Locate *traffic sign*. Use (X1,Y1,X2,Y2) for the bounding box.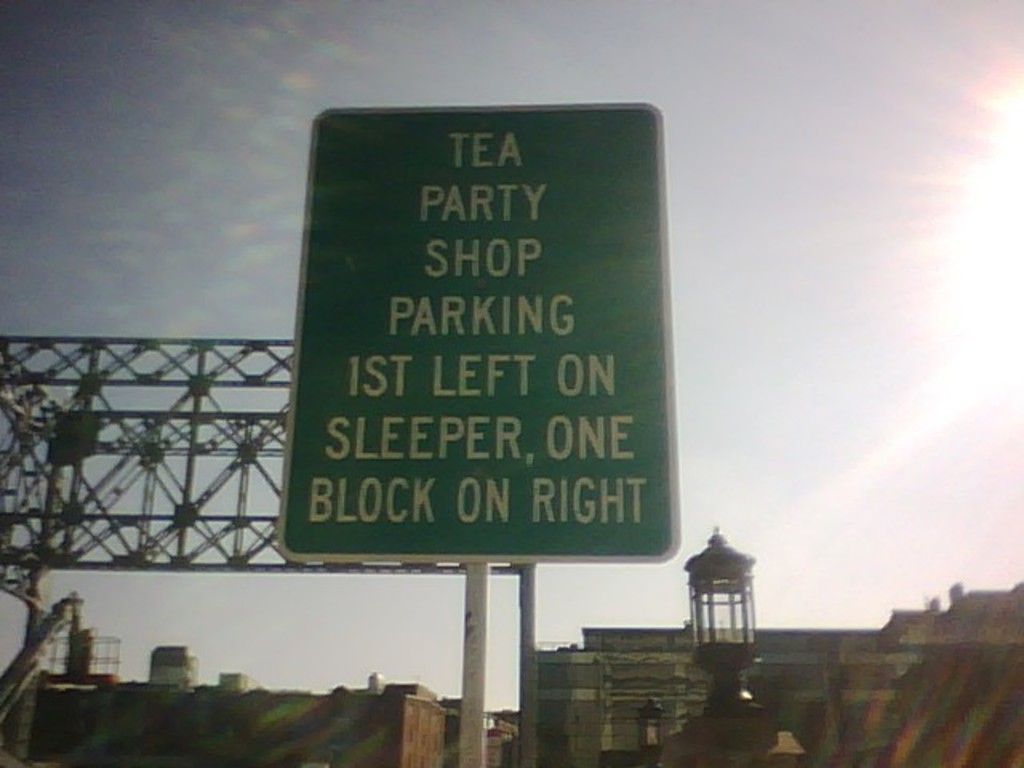
(282,94,688,566).
